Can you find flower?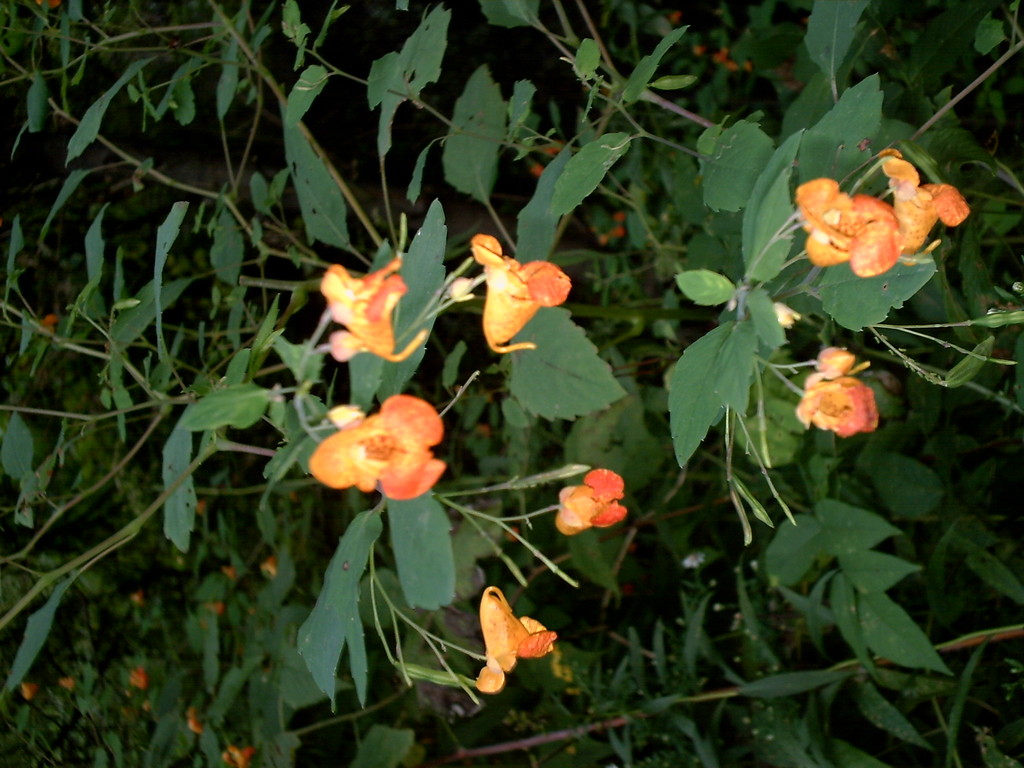
Yes, bounding box: <box>795,180,901,278</box>.
